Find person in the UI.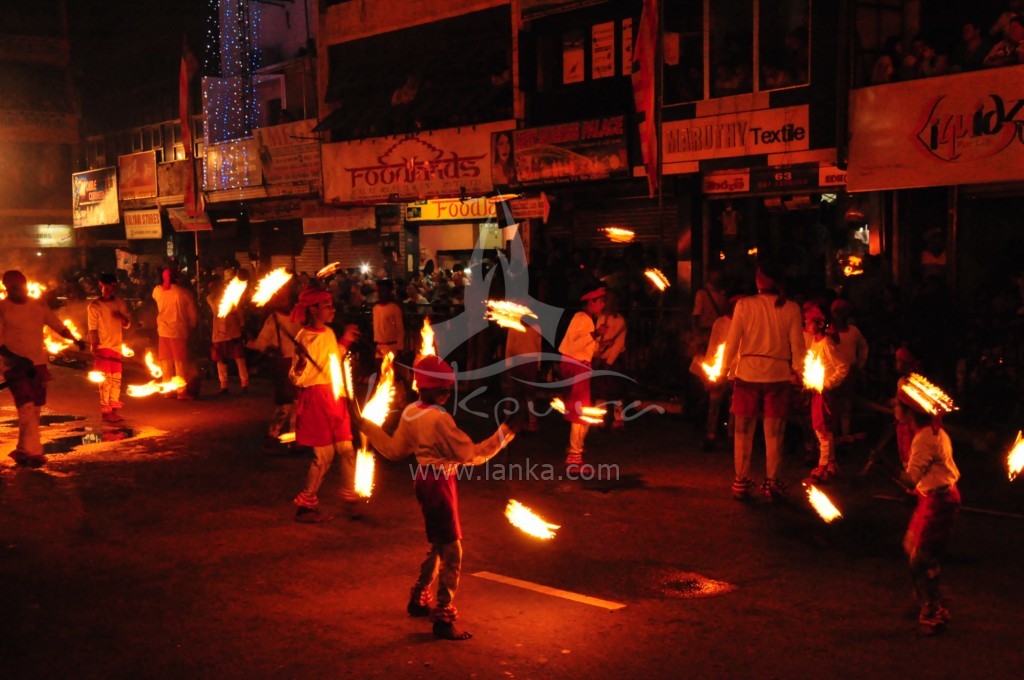
UI element at 802/303/851/486.
